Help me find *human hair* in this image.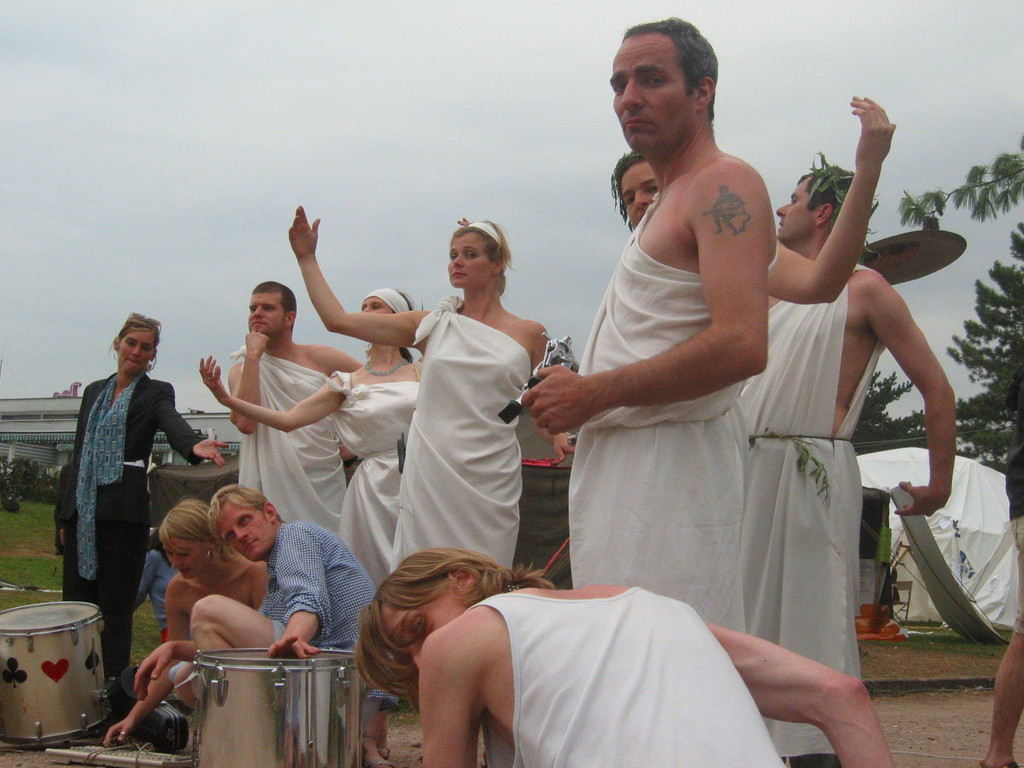
Found it: [796, 166, 839, 224].
